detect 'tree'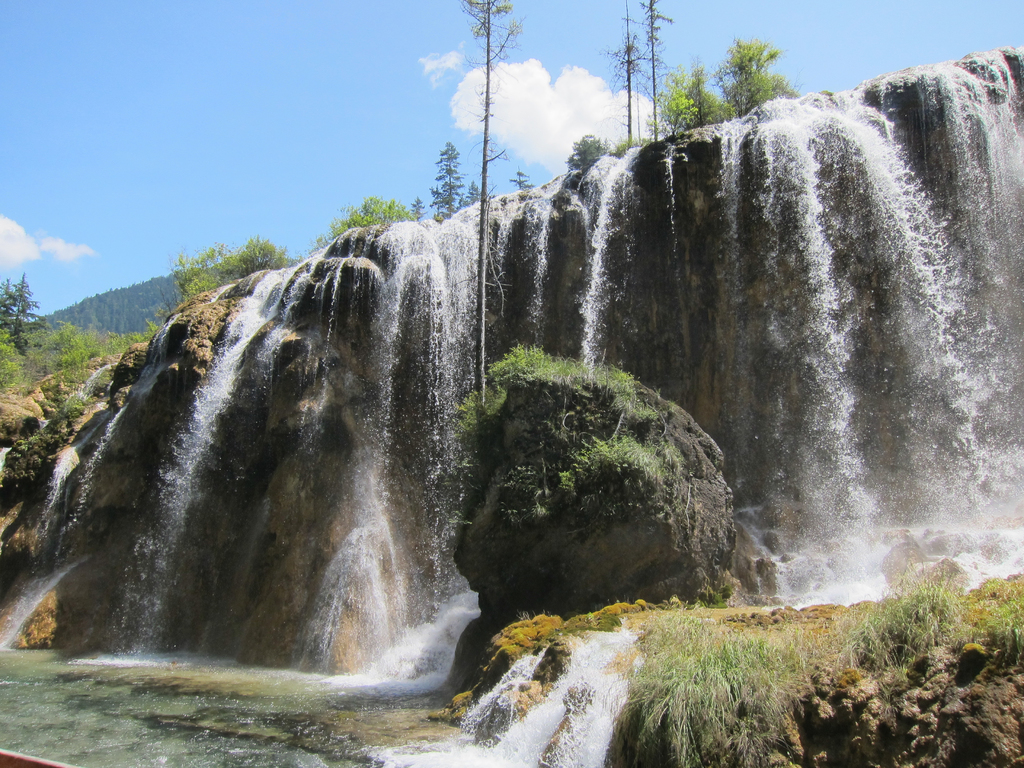
bbox=(454, 0, 525, 404)
